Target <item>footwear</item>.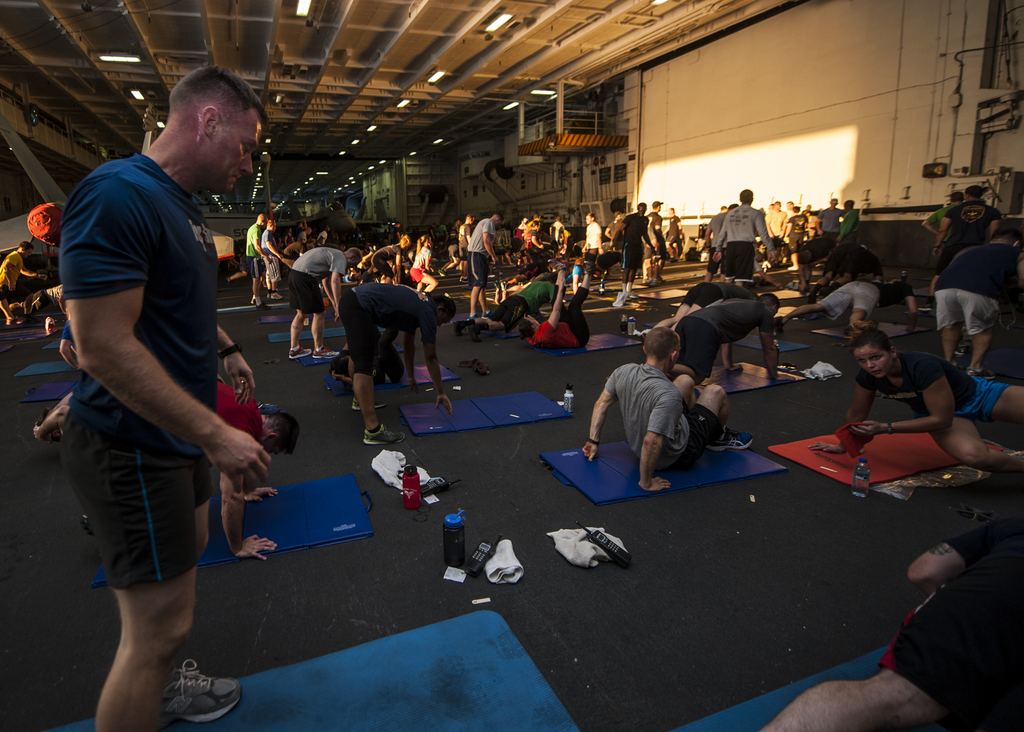
Target region: 365, 427, 407, 446.
